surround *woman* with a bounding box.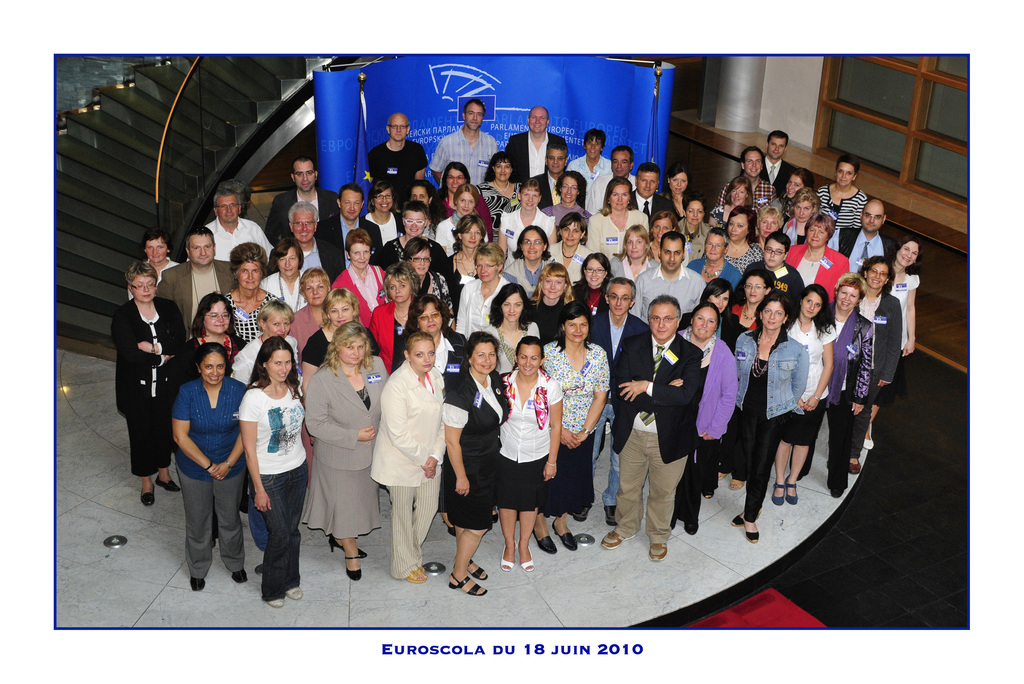
<region>452, 243, 512, 331</region>.
